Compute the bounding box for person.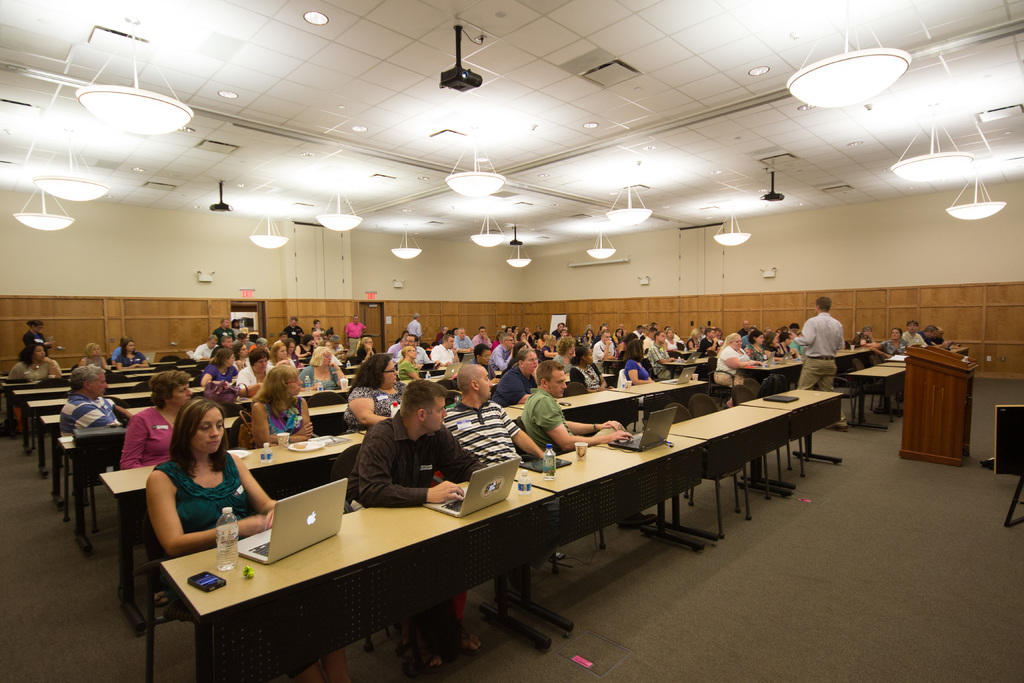
<region>804, 295, 865, 395</region>.
